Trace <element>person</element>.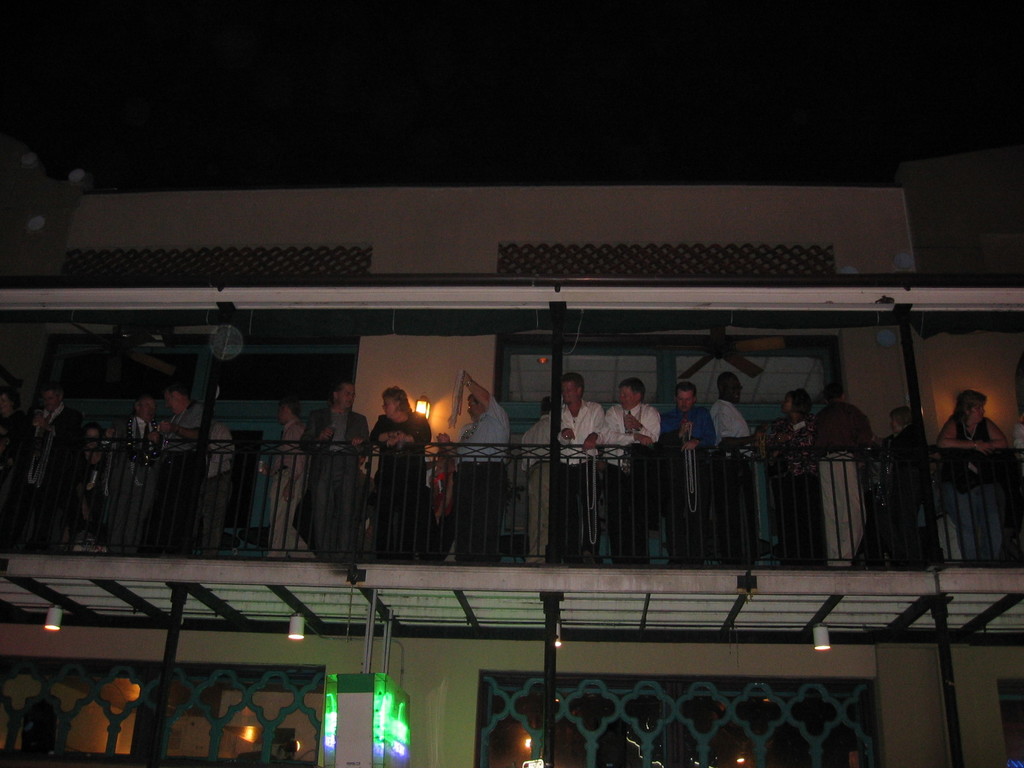
Traced to [660, 382, 715, 563].
